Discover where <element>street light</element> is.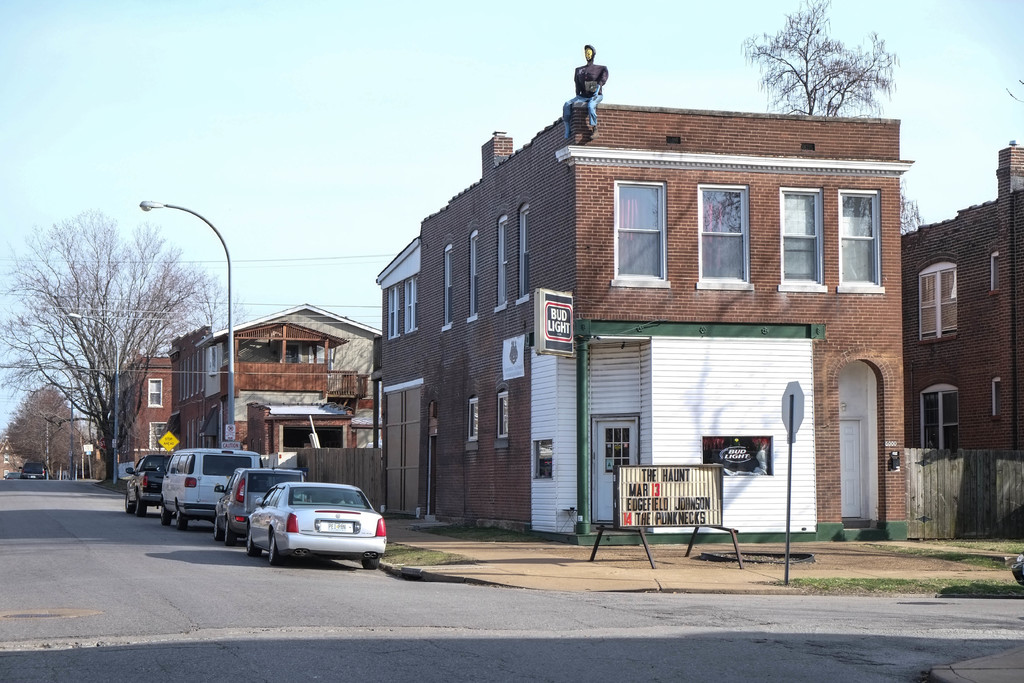
Discovered at pyautogui.locateOnScreen(35, 366, 77, 481).
